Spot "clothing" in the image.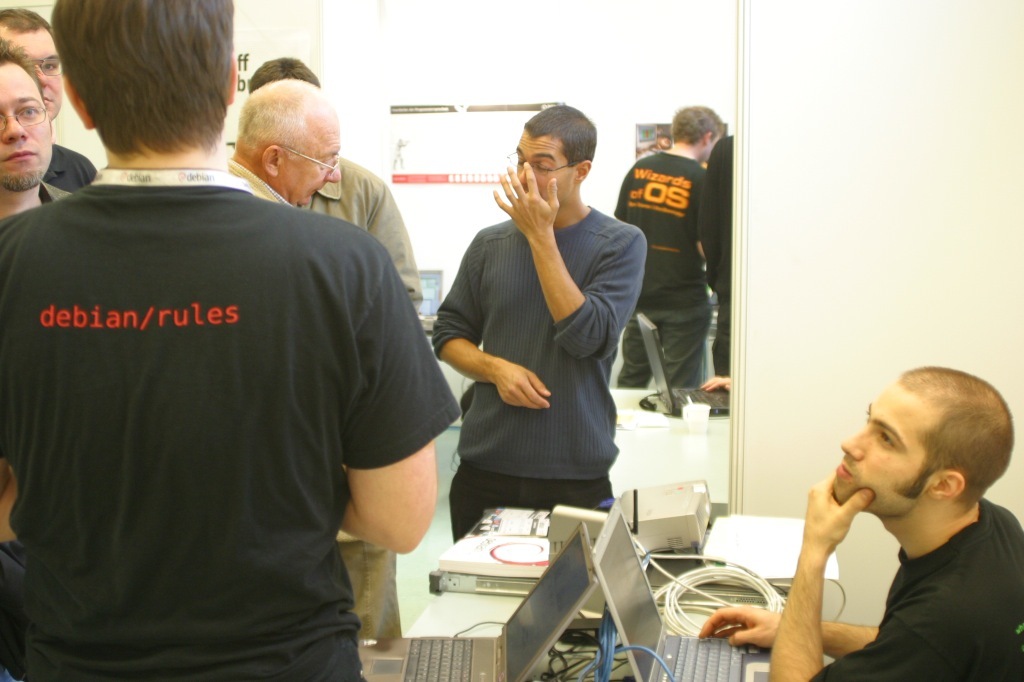
"clothing" found at 430:205:649:543.
